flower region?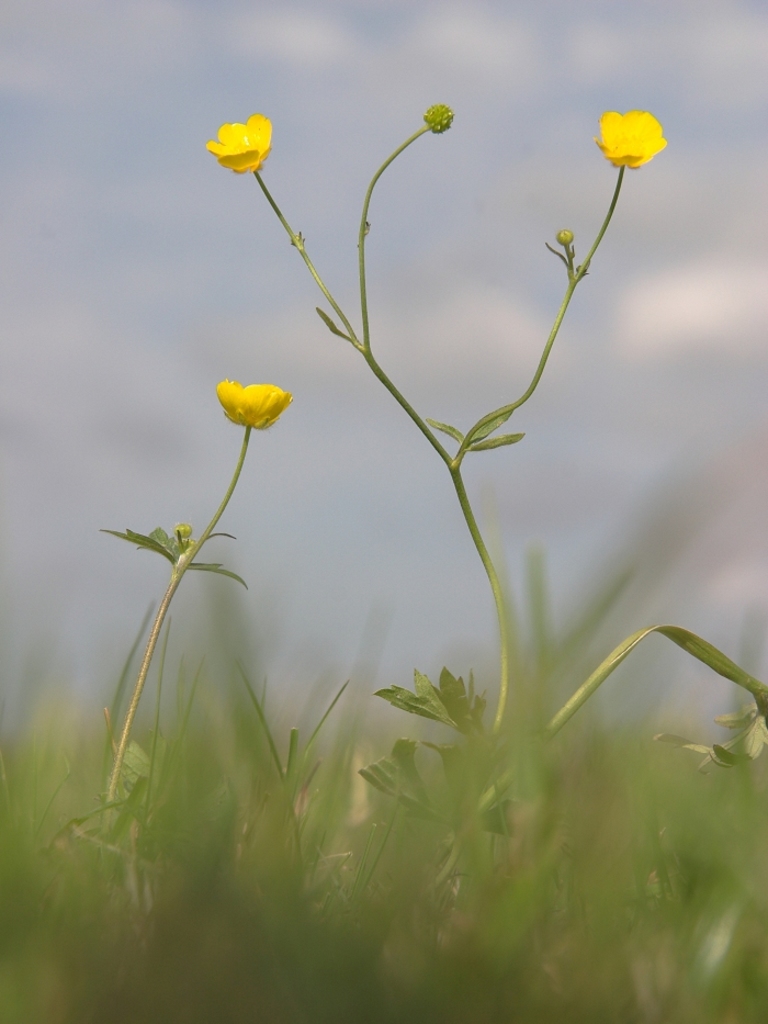
(594, 106, 668, 172)
